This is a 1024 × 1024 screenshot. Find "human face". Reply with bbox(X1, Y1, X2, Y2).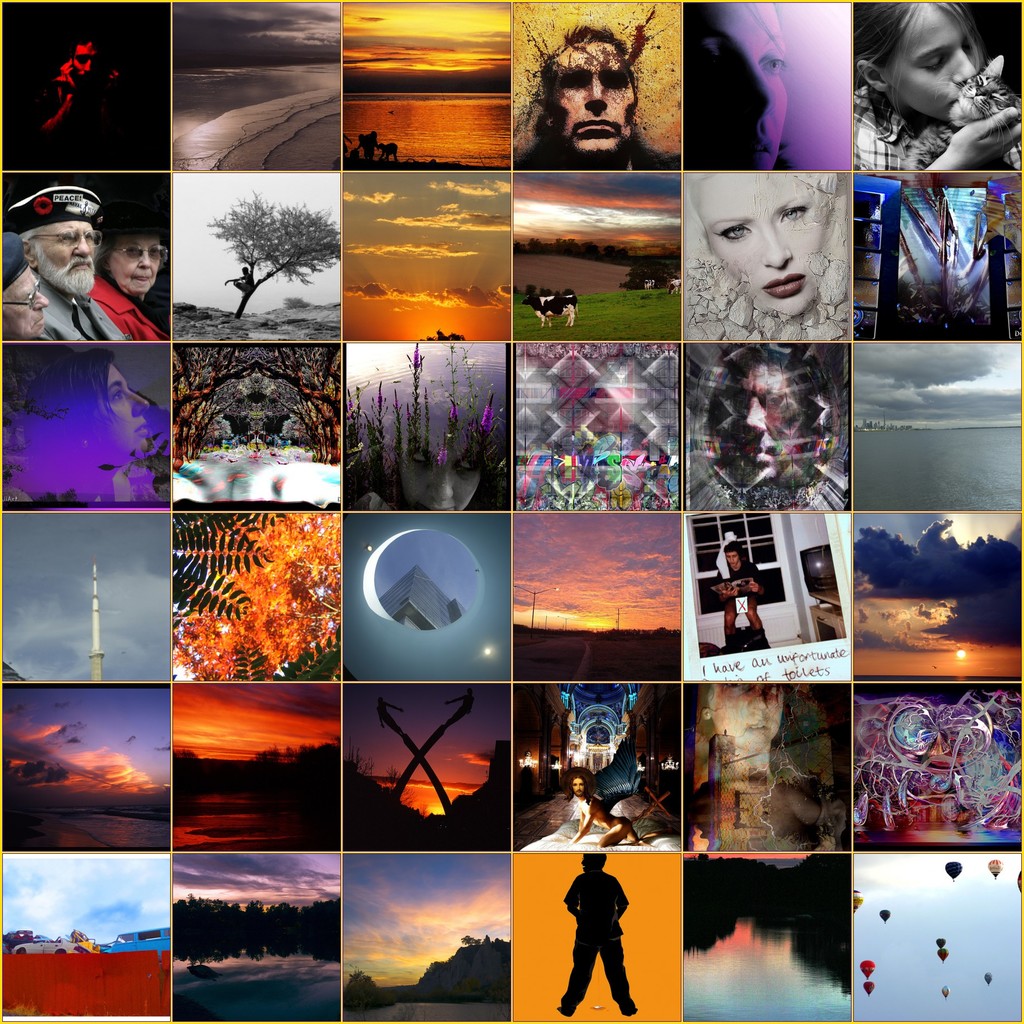
bbox(736, 369, 792, 479).
